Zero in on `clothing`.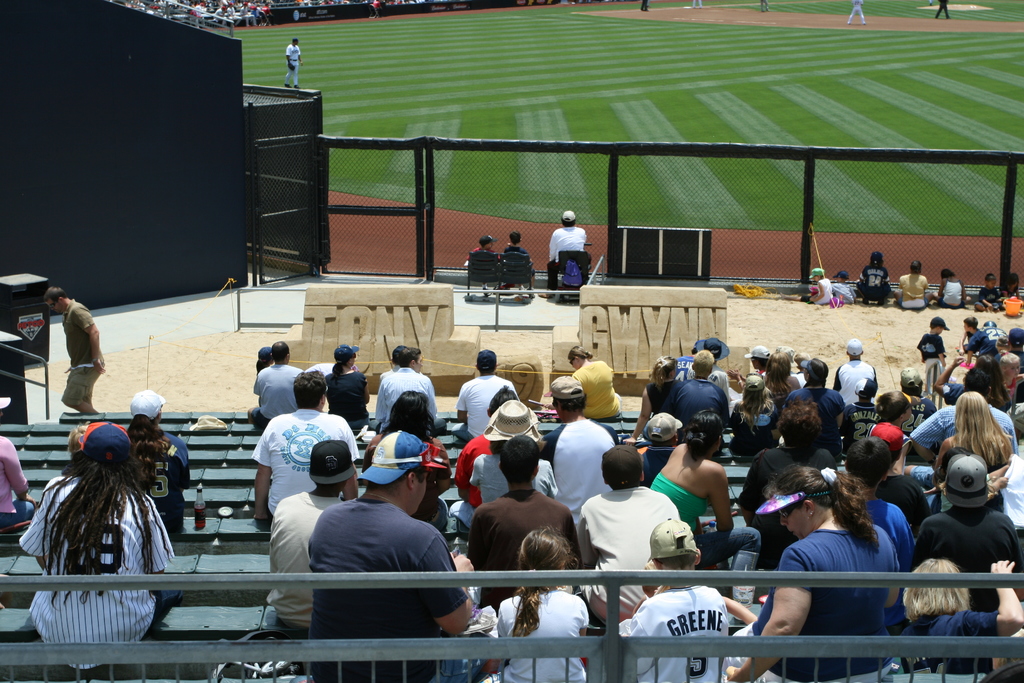
Zeroed in: detection(897, 607, 998, 675).
